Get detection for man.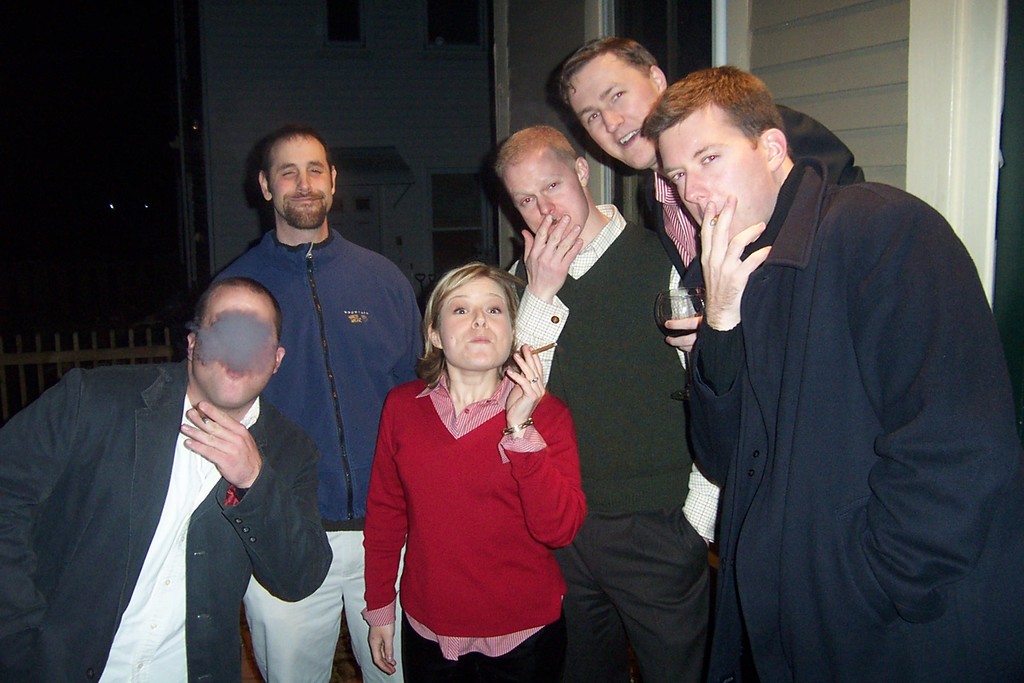
Detection: [198,138,420,682].
